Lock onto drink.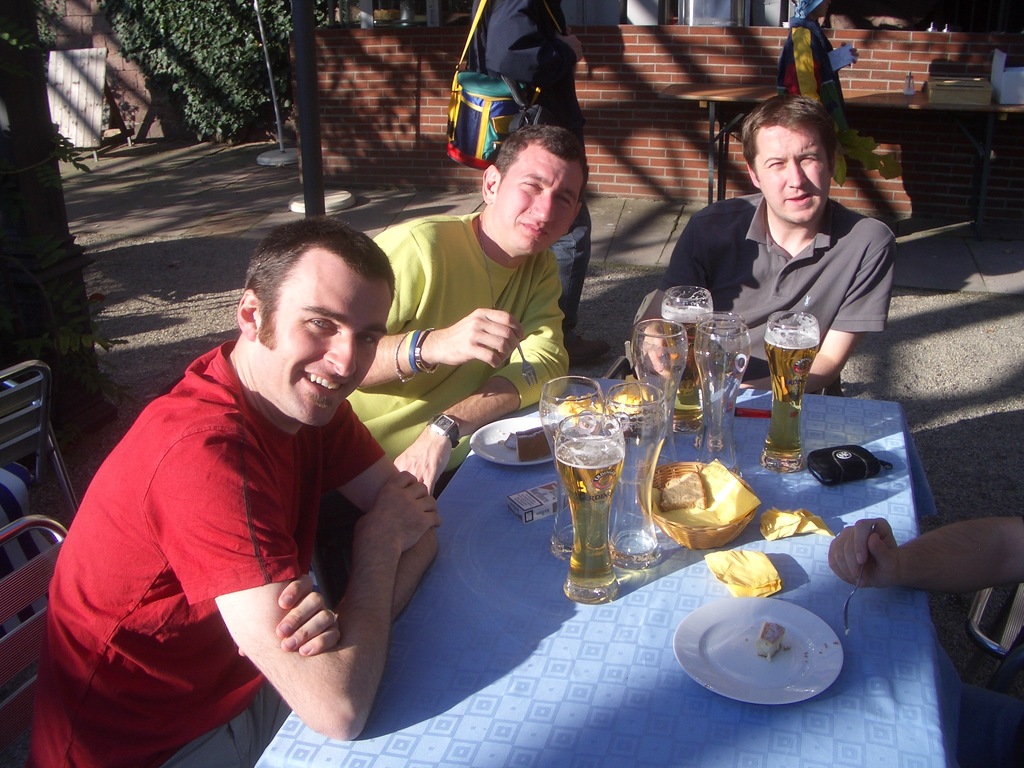
Locked: 546,380,641,593.
